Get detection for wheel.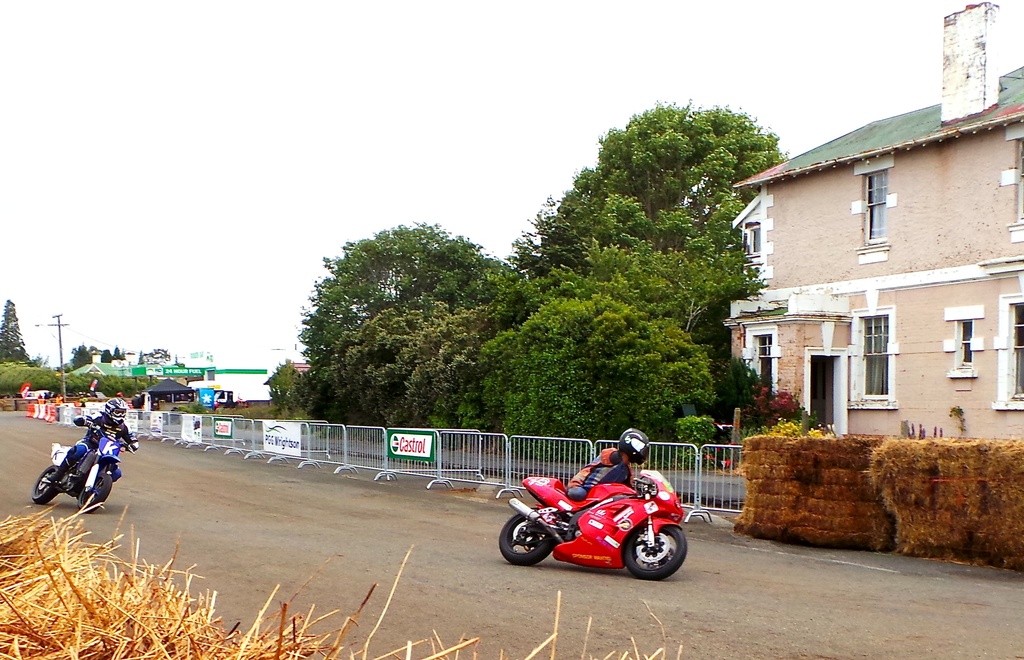
Detection: <bbox>612, 517, 687, 586</bbox>.
